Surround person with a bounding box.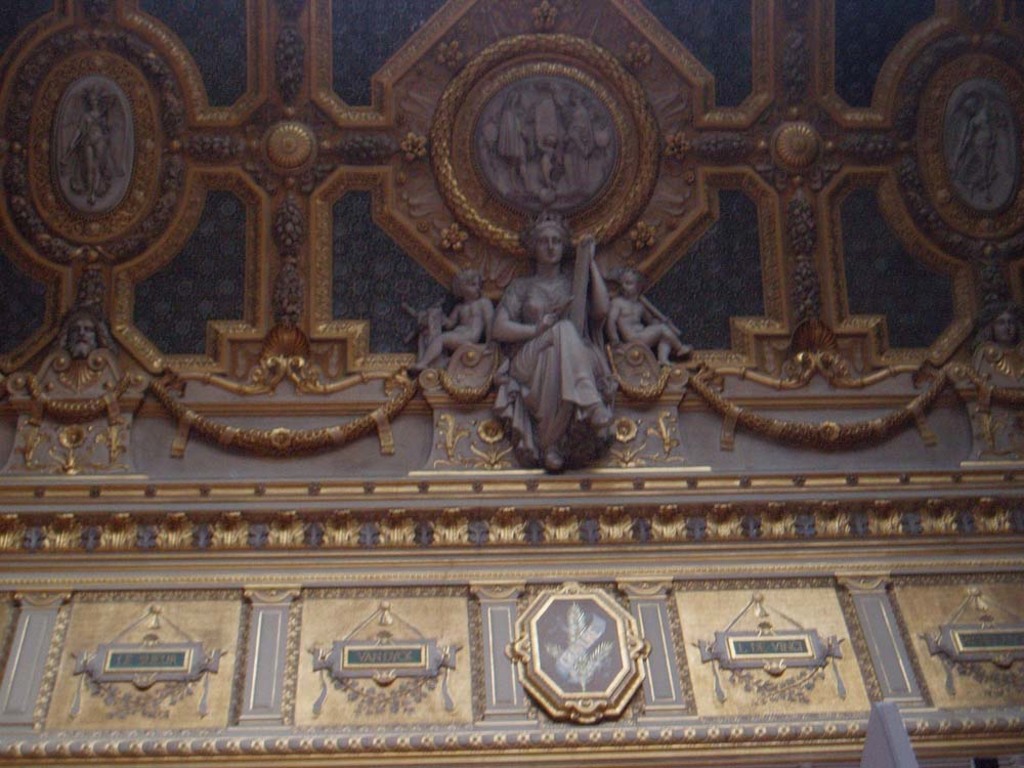
crop(536, 137, 553, 189).
